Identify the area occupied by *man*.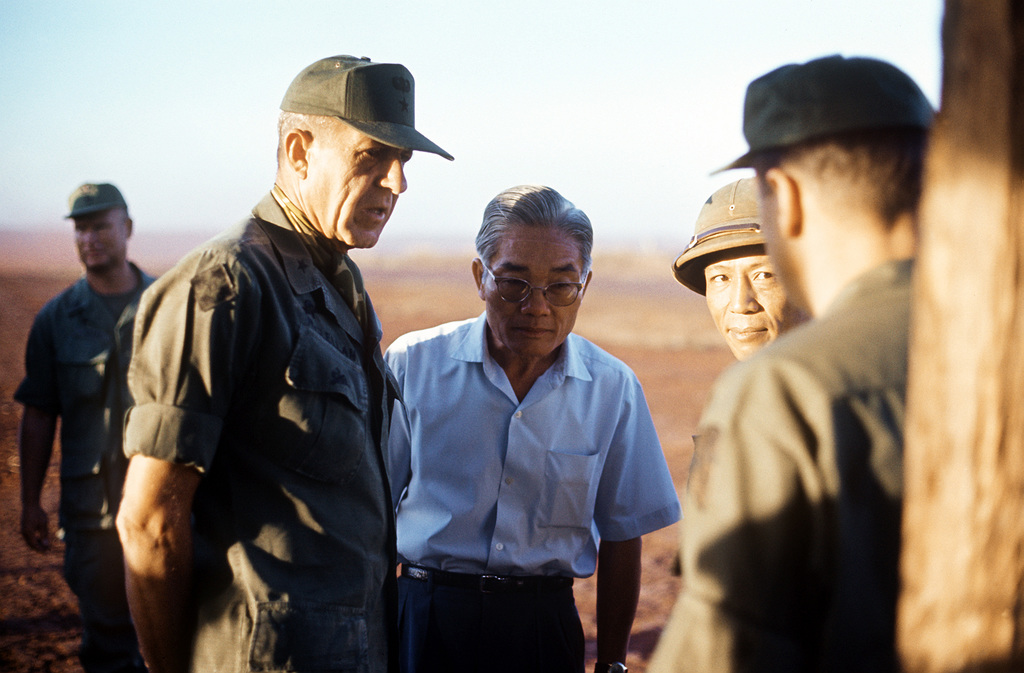
Area: 673/174/814/366.
